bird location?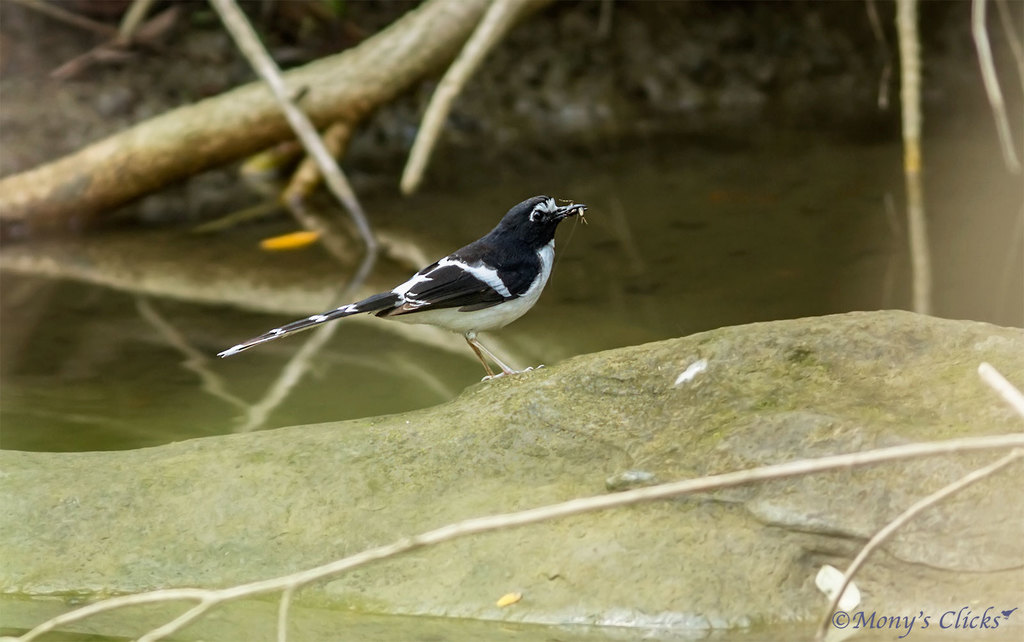
BBox(212, 172, 600, 378)
